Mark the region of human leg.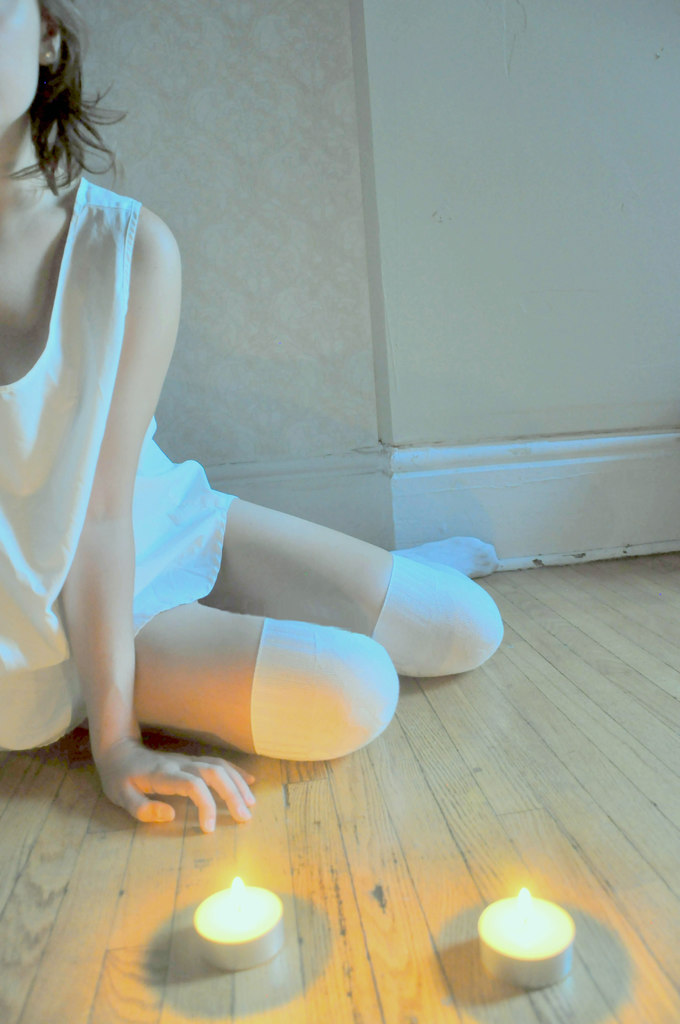
Region: (131,457,499,683).
